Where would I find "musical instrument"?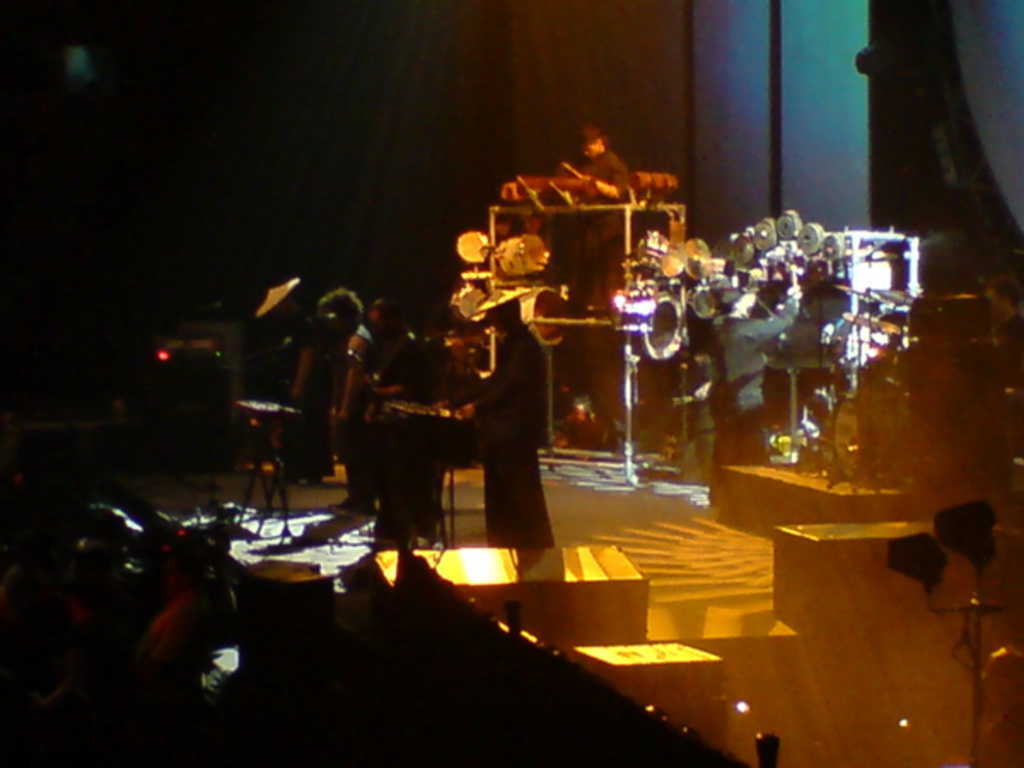
At left=444, top=283, right=490, bottom=319.
